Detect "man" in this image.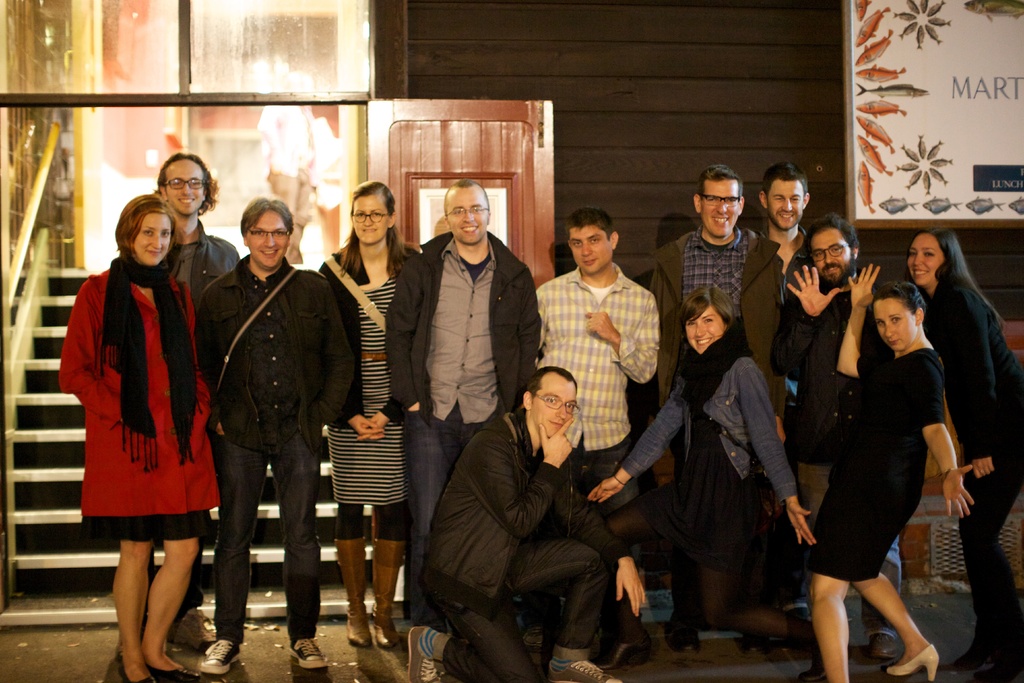
Detection: <box>755,158,821,327</box>.
